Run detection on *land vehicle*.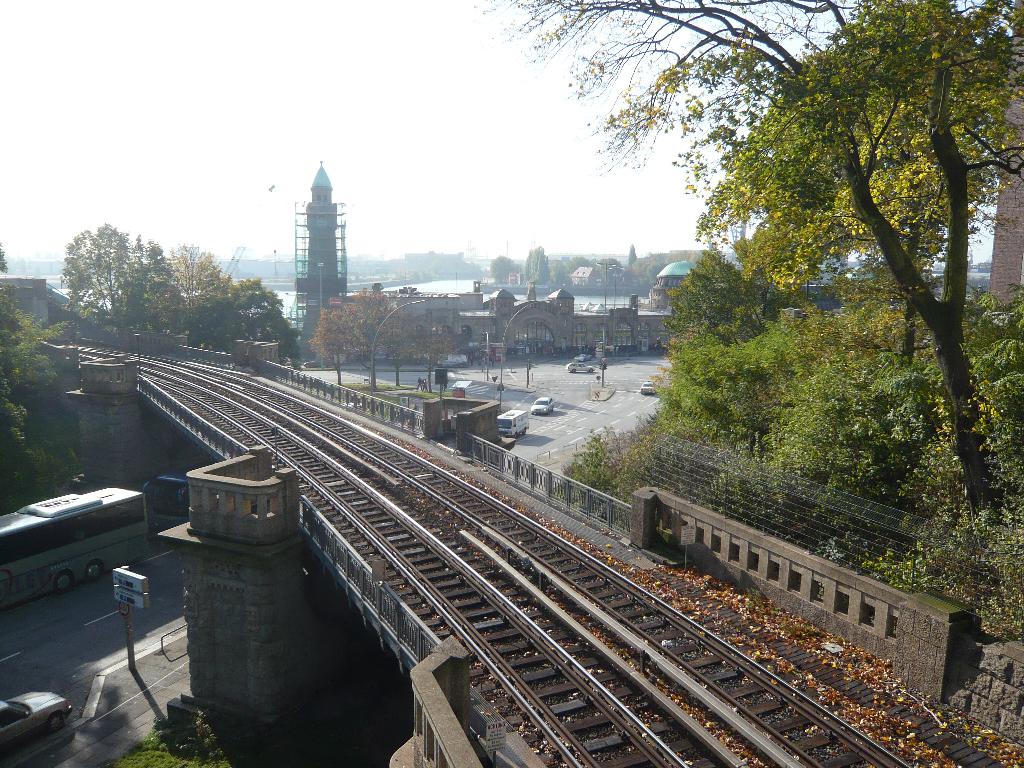
Result: {"left": 0, "top": 488, "right": 147, "bottom": 602}.
